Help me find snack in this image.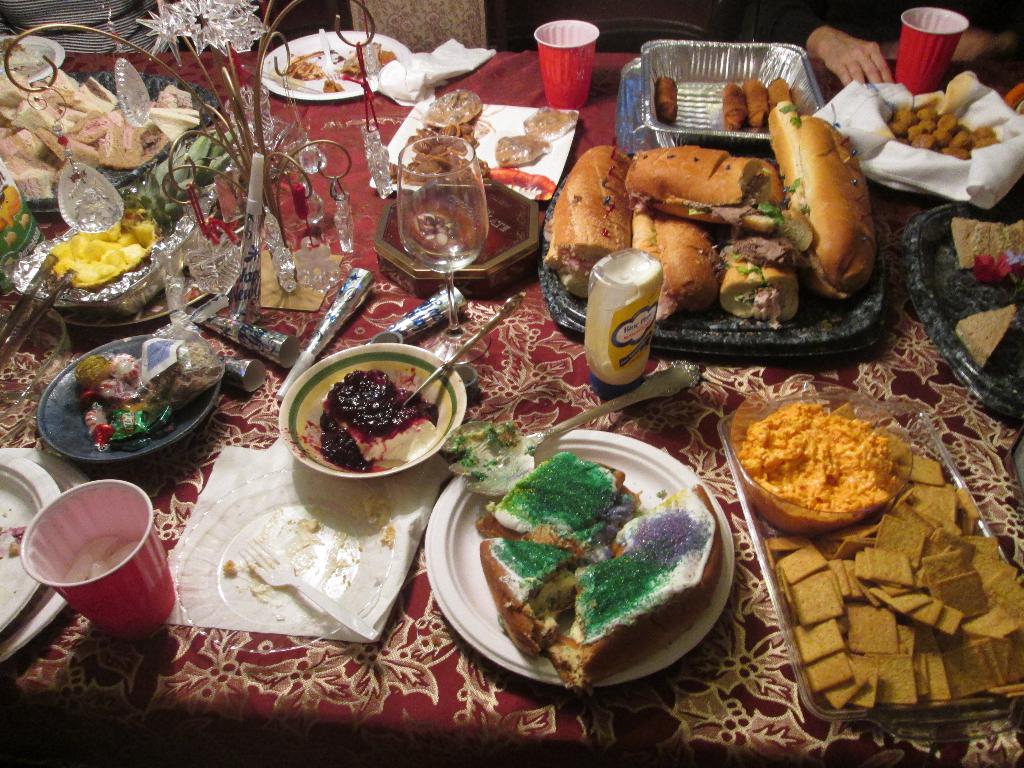
Found it: bbox=(481, 536, 589, 658).
